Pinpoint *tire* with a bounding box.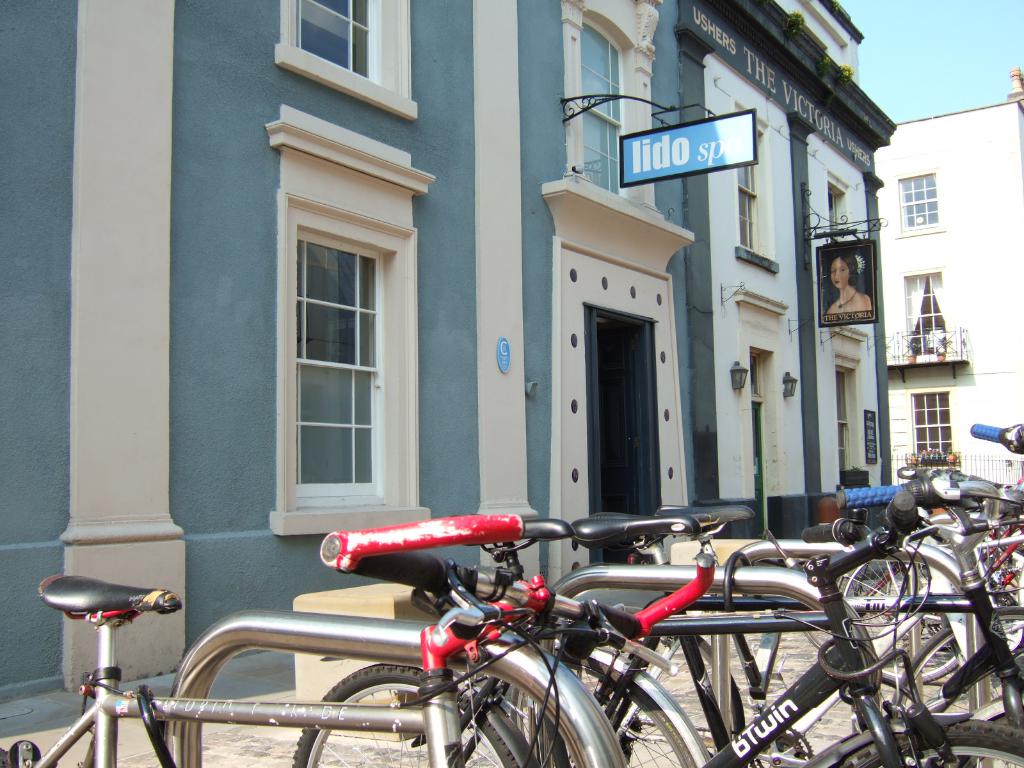
(left=828, top=720, right=1023, bottom=767).
